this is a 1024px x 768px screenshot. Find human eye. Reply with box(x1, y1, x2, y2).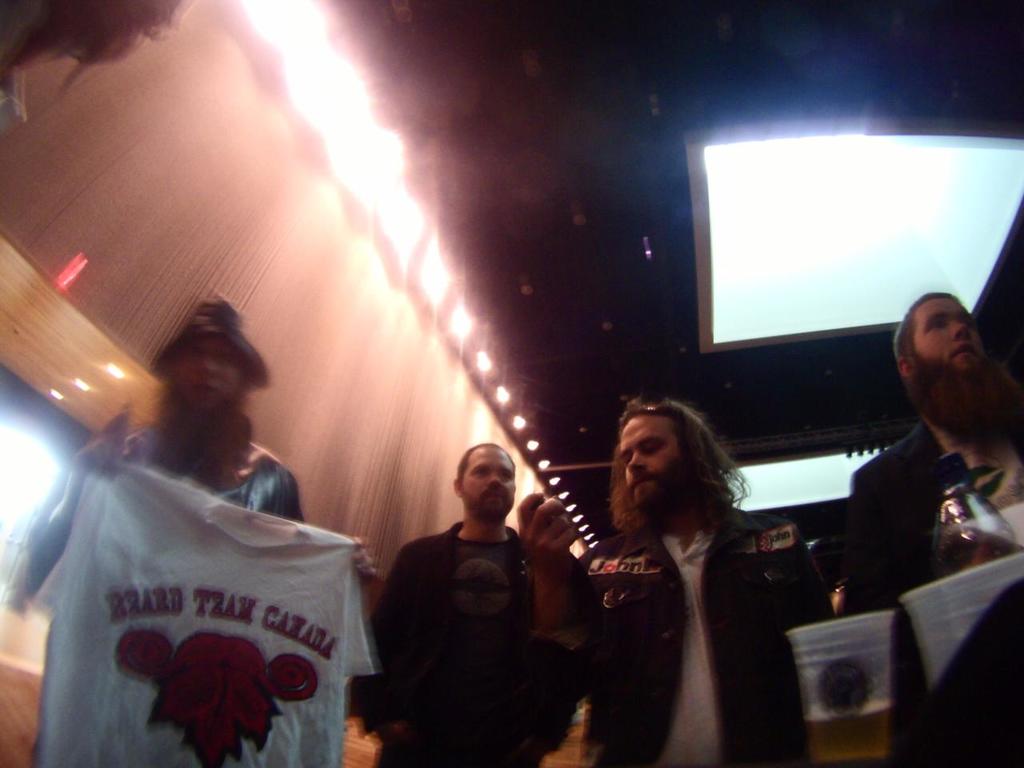
box(474, 466, 484, 473).
